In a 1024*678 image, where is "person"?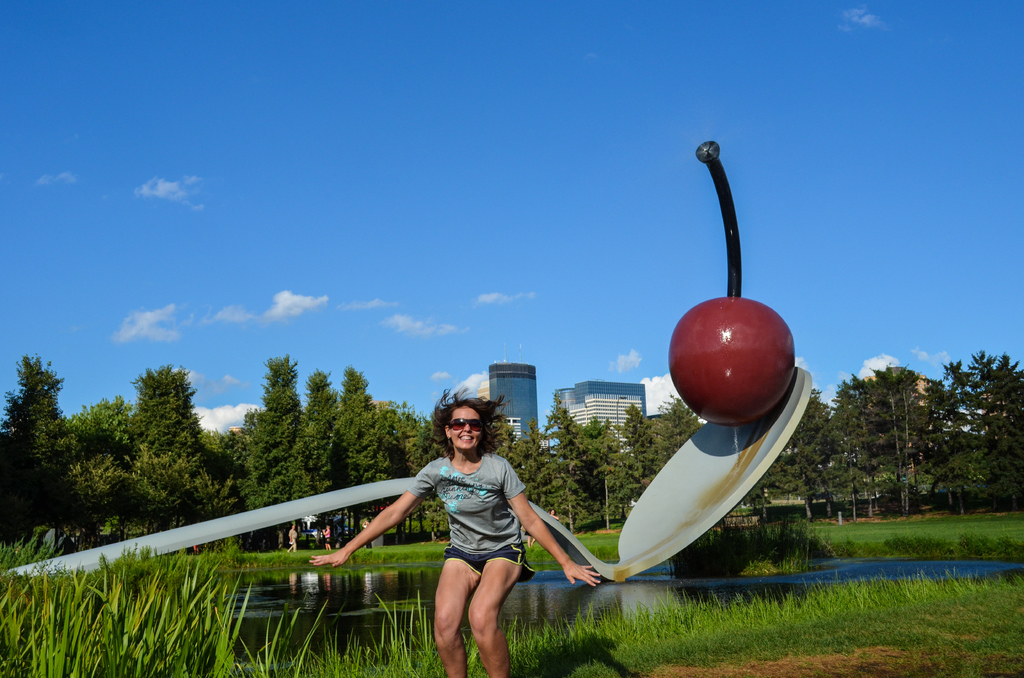
BBox(305, 397, 604, 677).
